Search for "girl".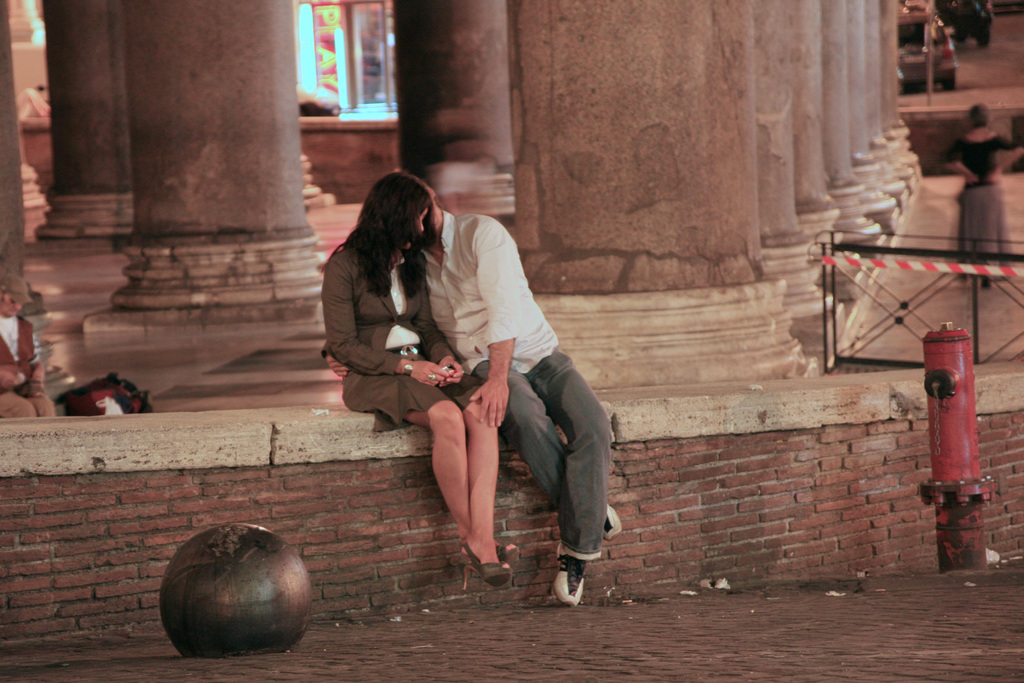
Found at <box>324,170,497,584</box>.
